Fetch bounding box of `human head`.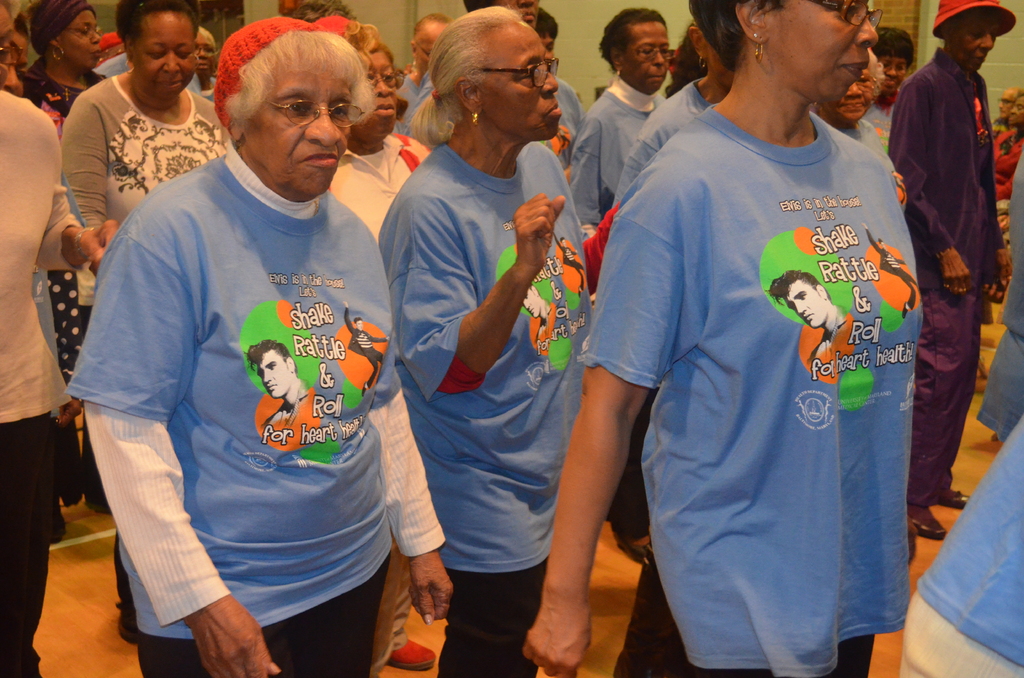
Bbox: x1=28 y1=0 x2=102 y2=71.
